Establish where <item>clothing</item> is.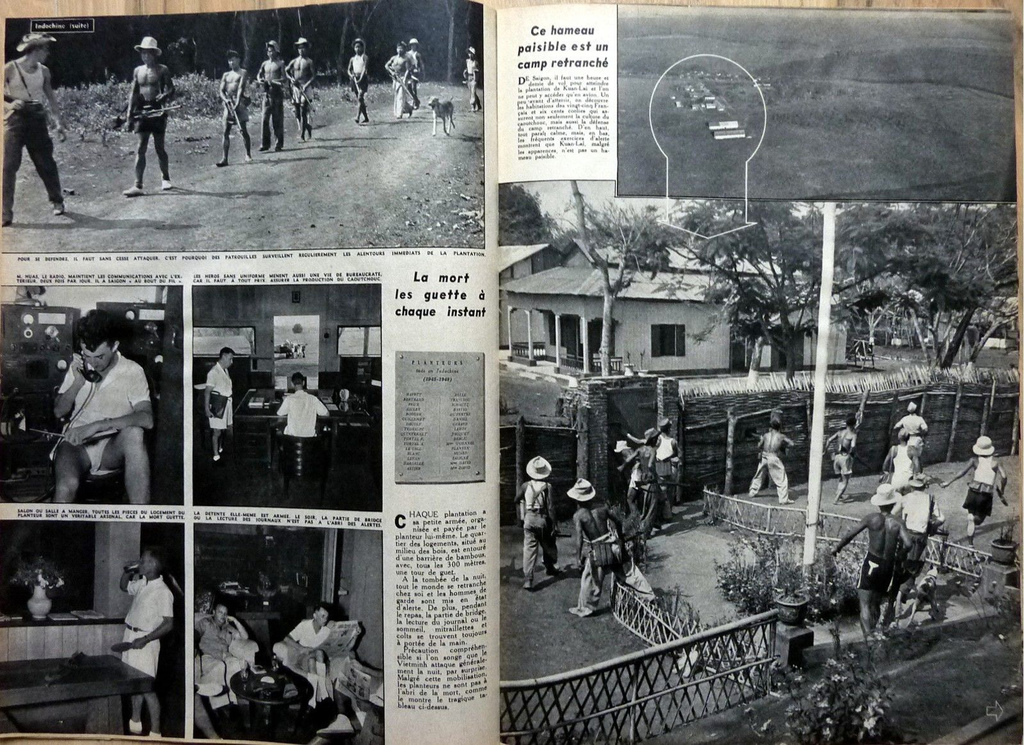
Established at rect(195, 617, 243, 708).
